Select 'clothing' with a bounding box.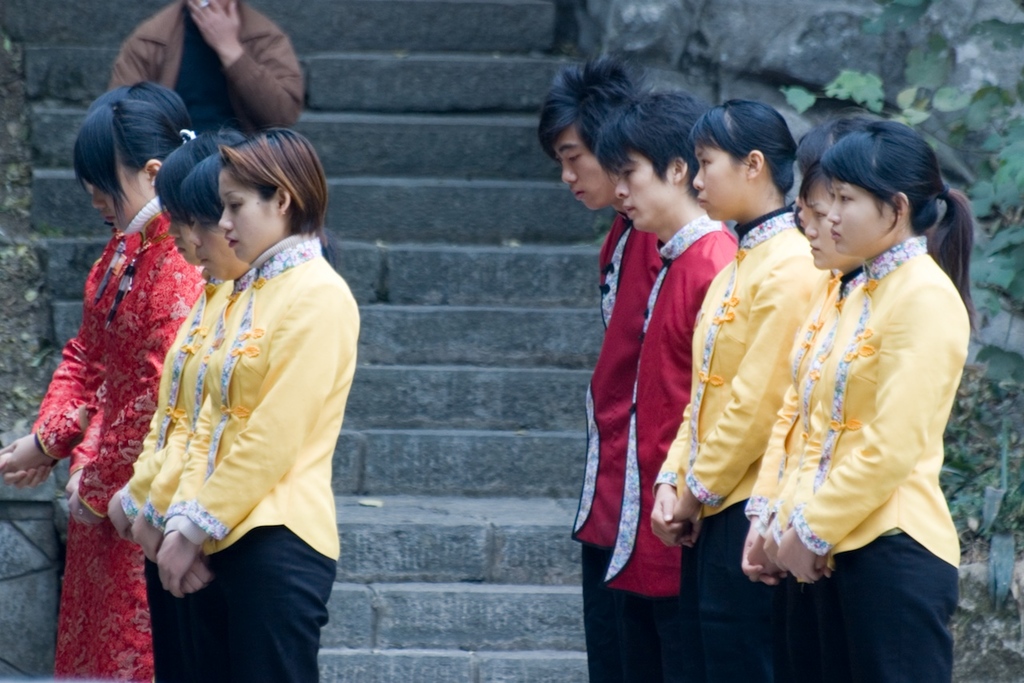
select_region(702, 188, 978, 645).
